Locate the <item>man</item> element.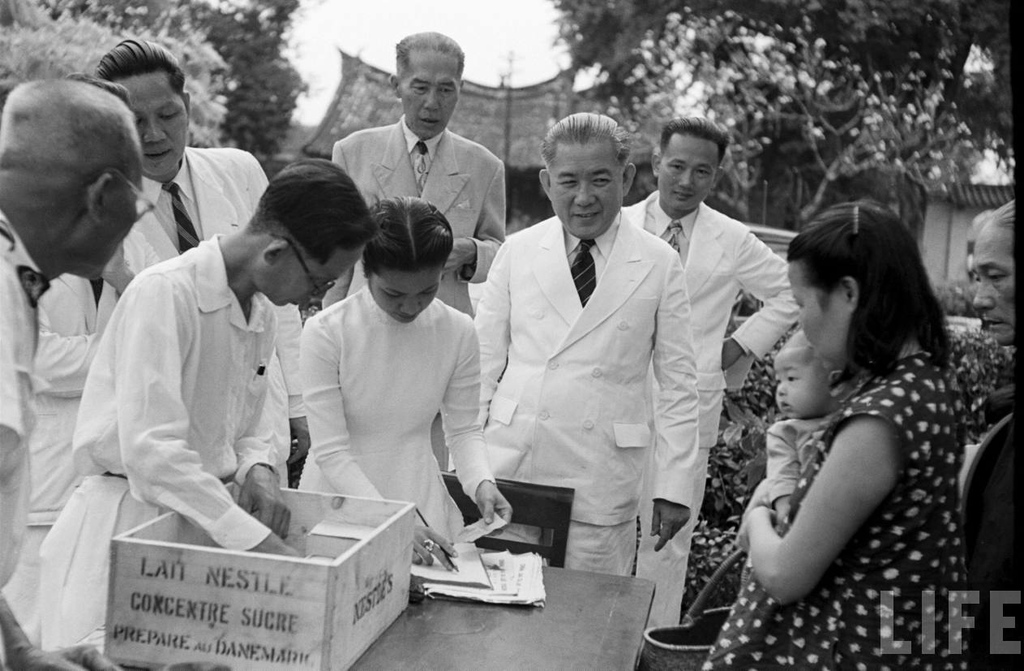
Element bbox: detection(319, 28, 509, 315).
